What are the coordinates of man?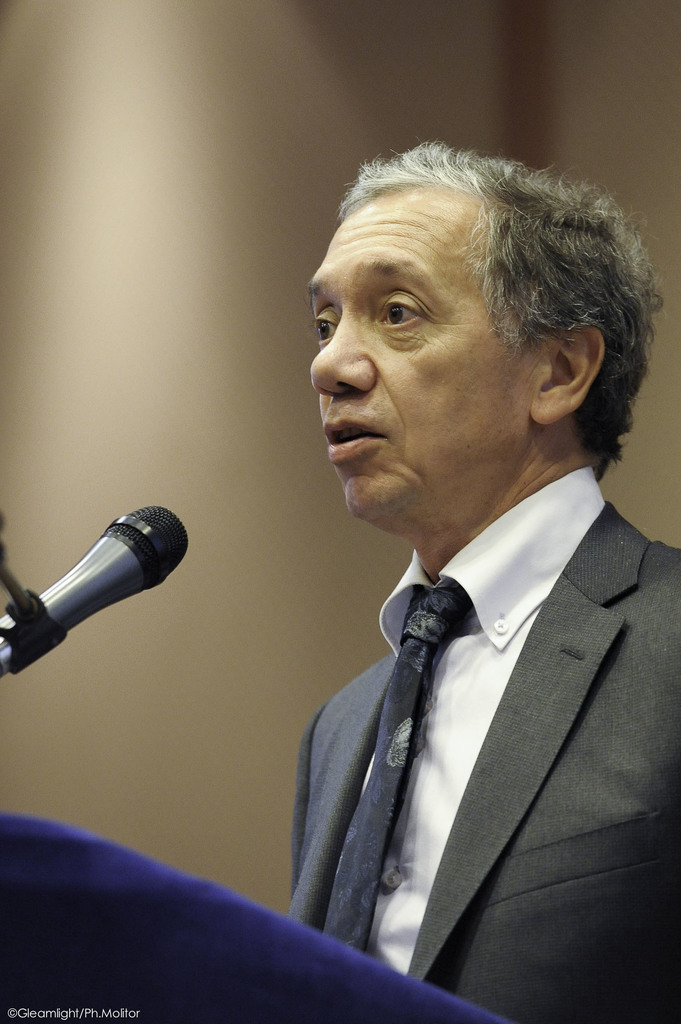
233 132 680 1023.
